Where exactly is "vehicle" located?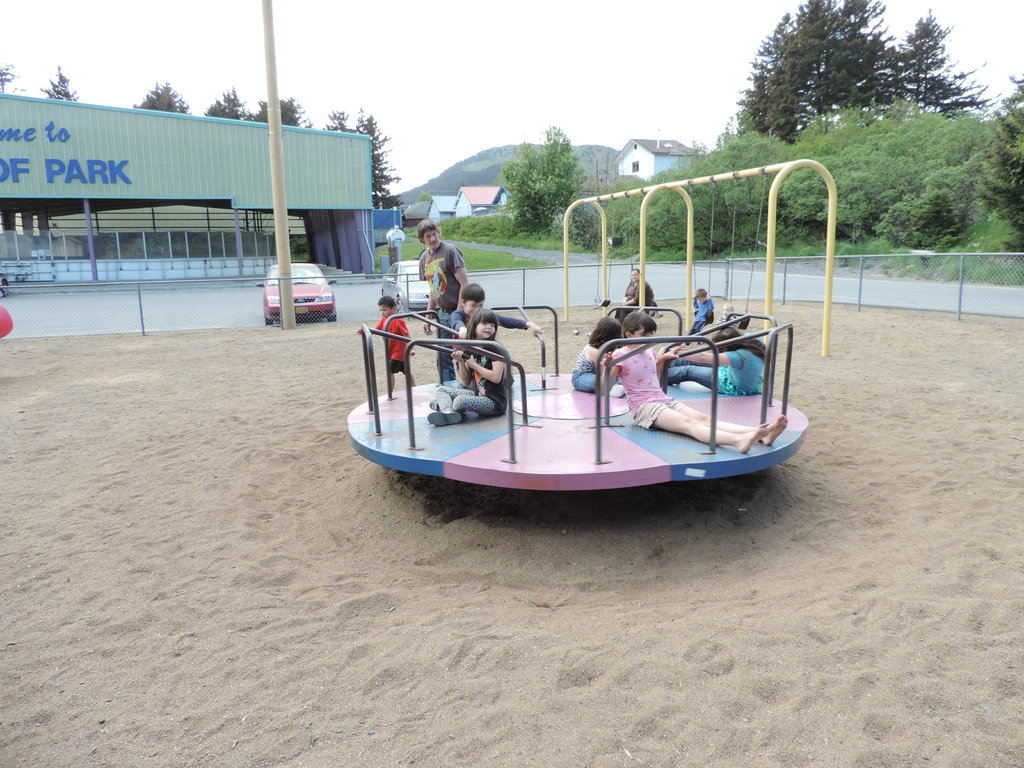
Its bounding box is box=[255, 262, 338, 324].
